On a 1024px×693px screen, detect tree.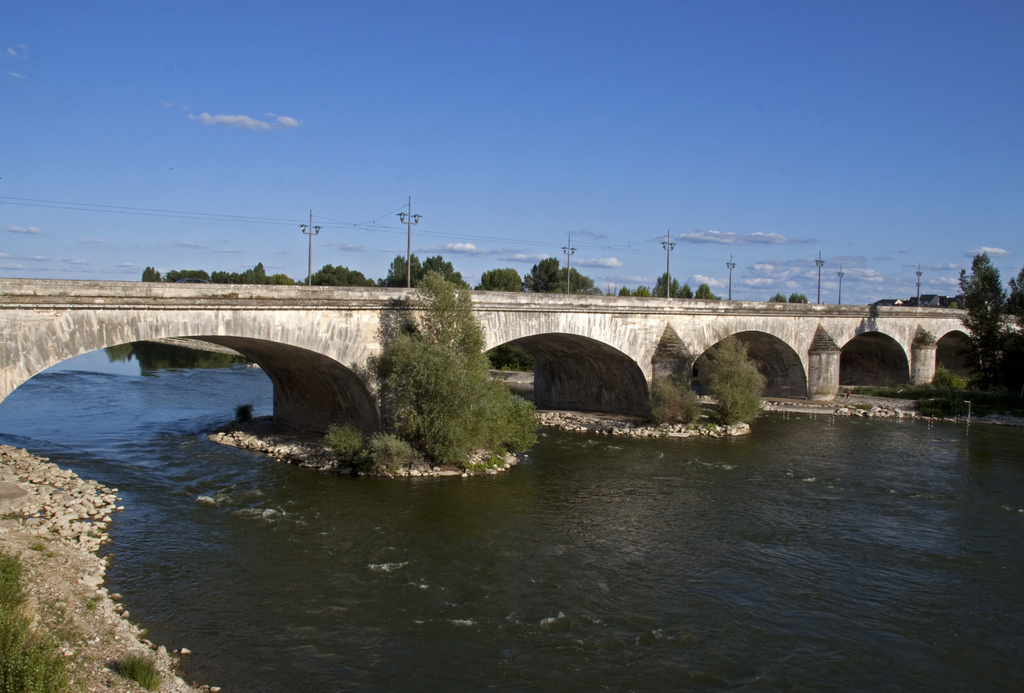
[left=952, top=242, right=1023, bottom=421].
